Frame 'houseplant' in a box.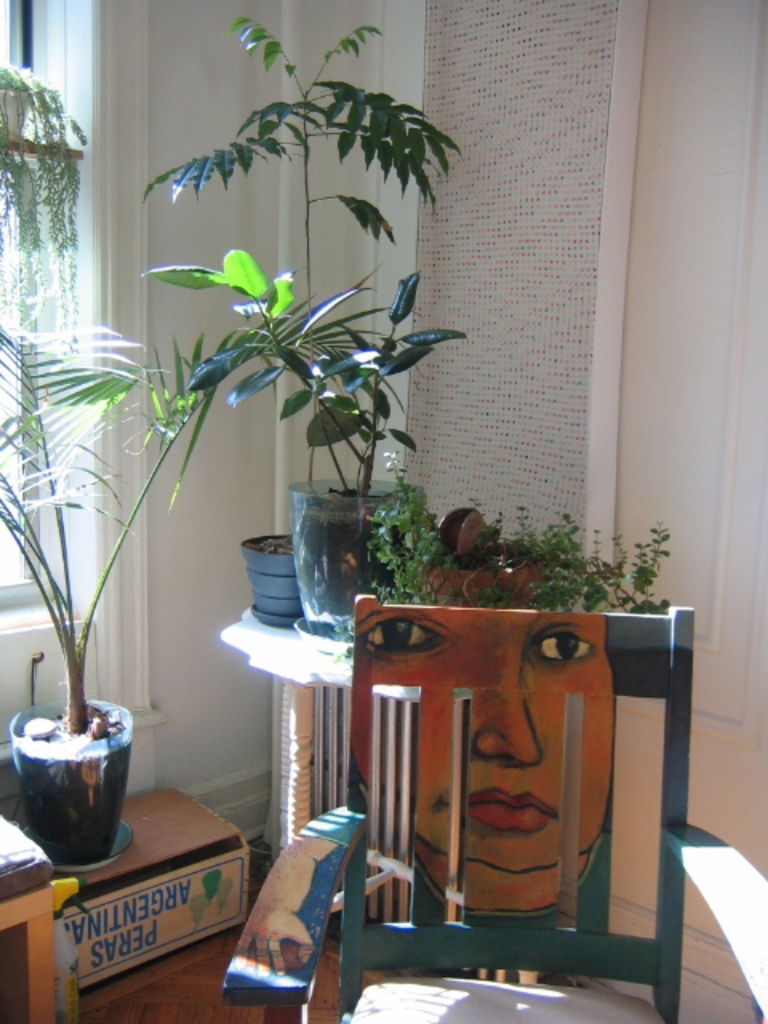
region(138, 13, 466, 627).
